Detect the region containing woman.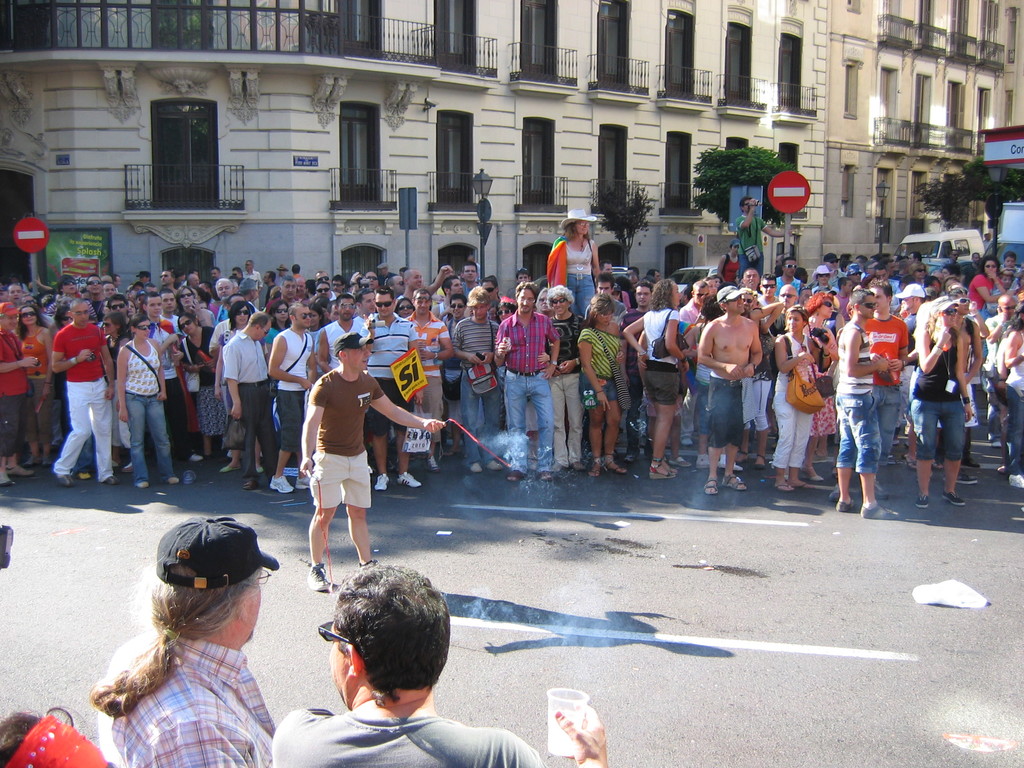
left=546, top=210, right=603, bottom=312.
